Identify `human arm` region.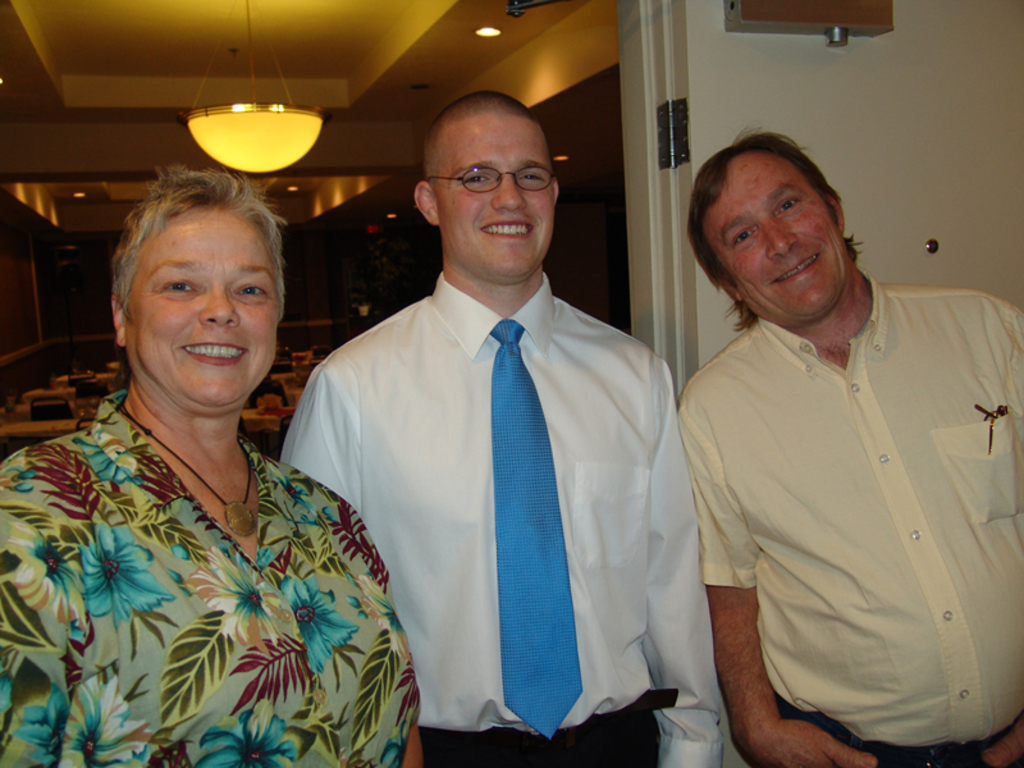
Region: 641 362 727 767.
